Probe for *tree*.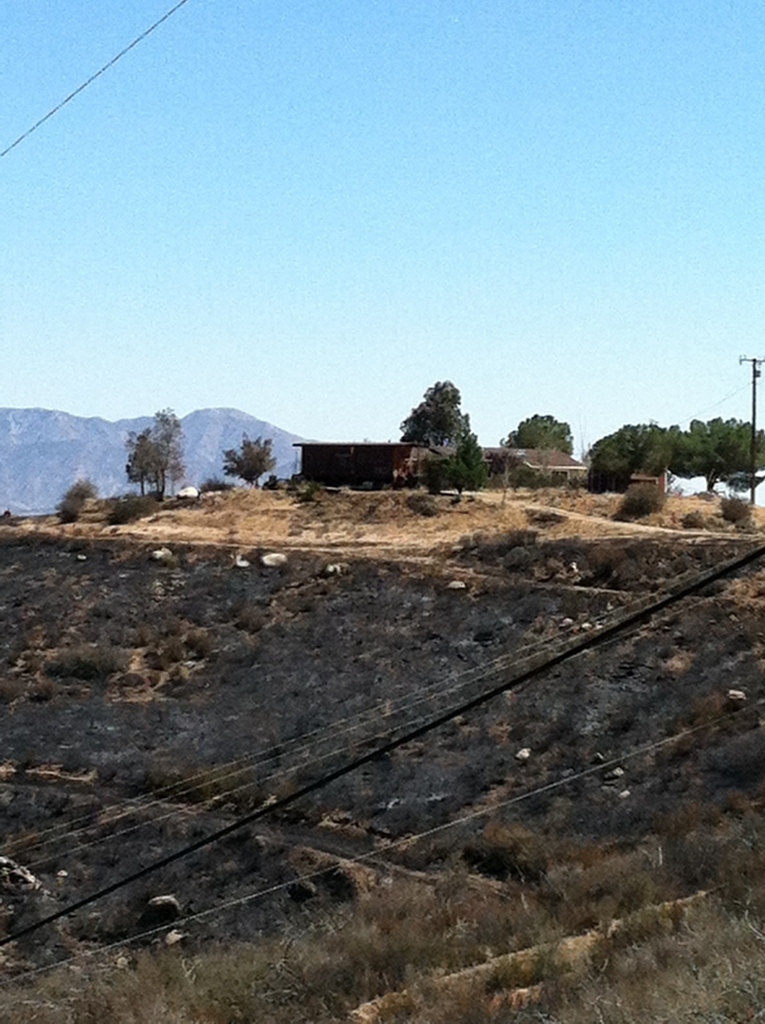
Probe result: locate(220, 429, 284, 490).
